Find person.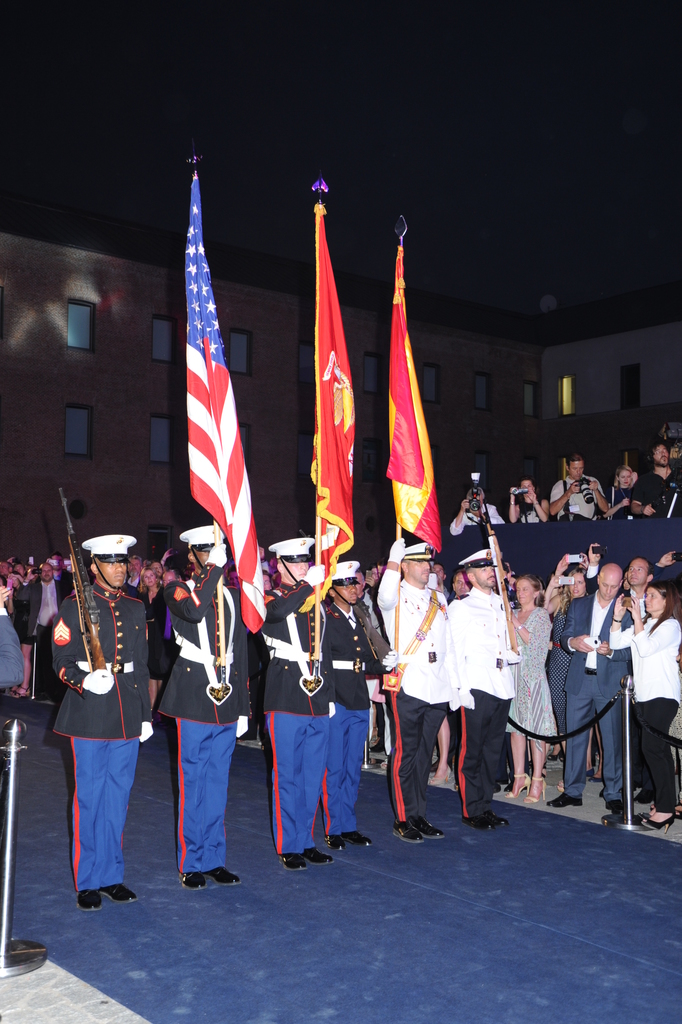
446, 548, 521, 830.
